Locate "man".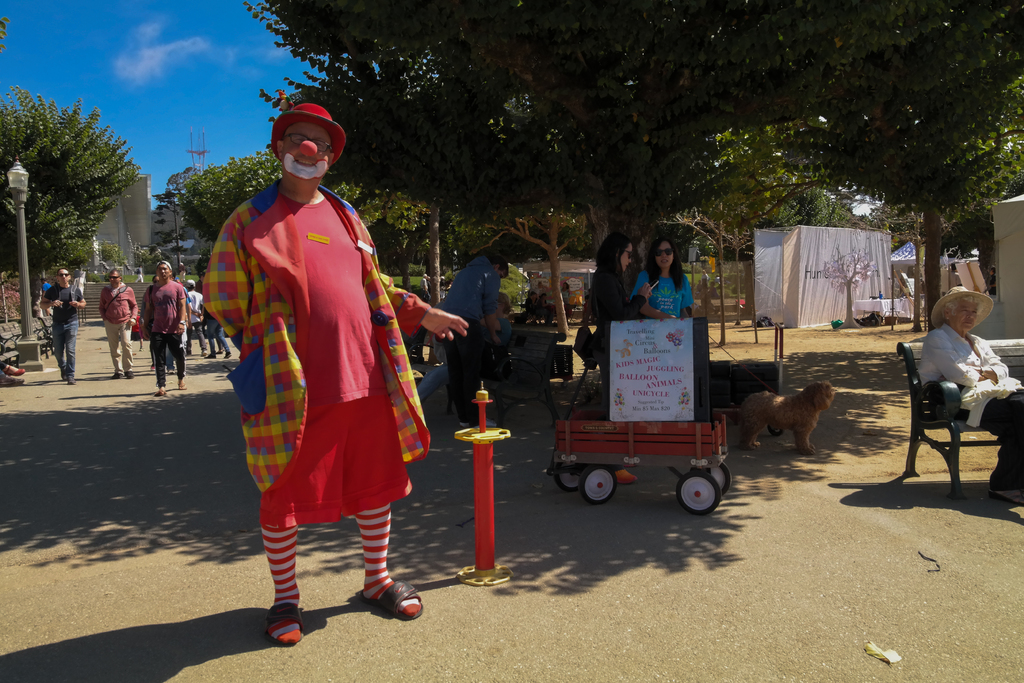
Bounding box: bbox=[36, 268, 88, 382].
